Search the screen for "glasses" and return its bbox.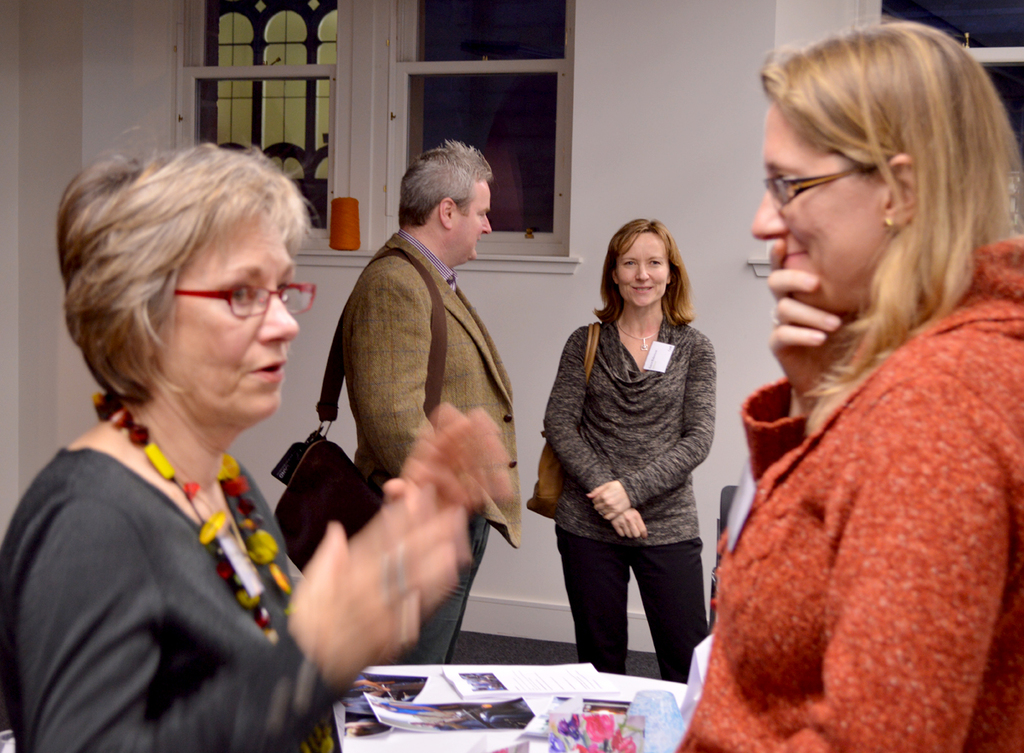
Found: [x1=174, y1=277, x2=319, y2=322].
